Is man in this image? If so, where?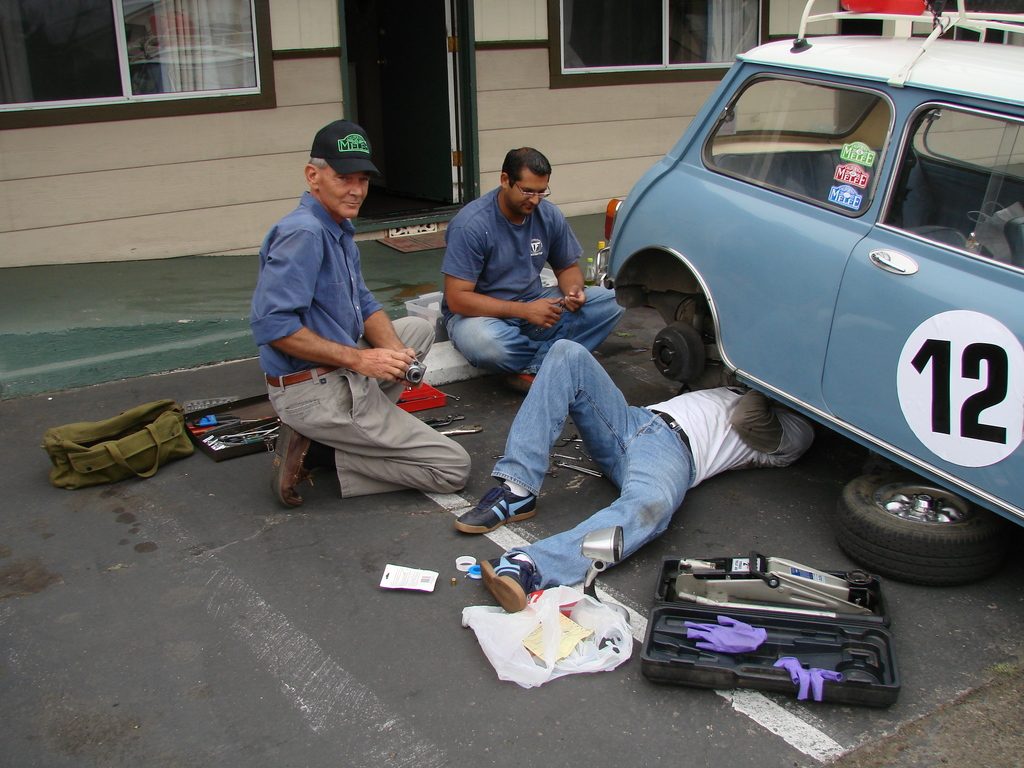
Yes, at 246 135 452 529.
